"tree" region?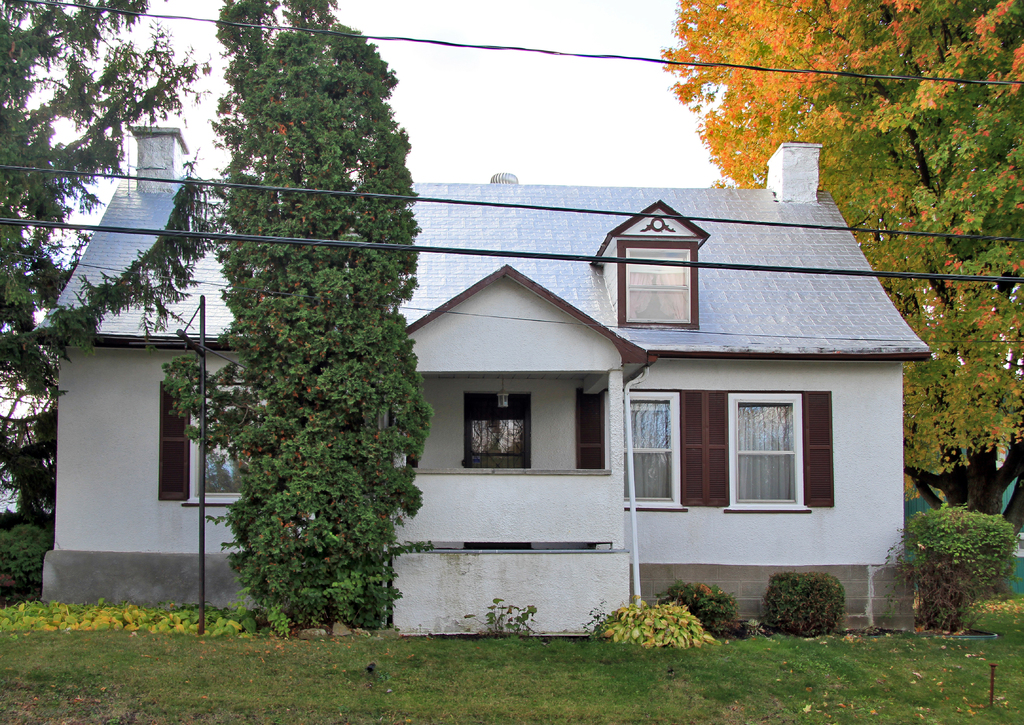
3 0 221 596
